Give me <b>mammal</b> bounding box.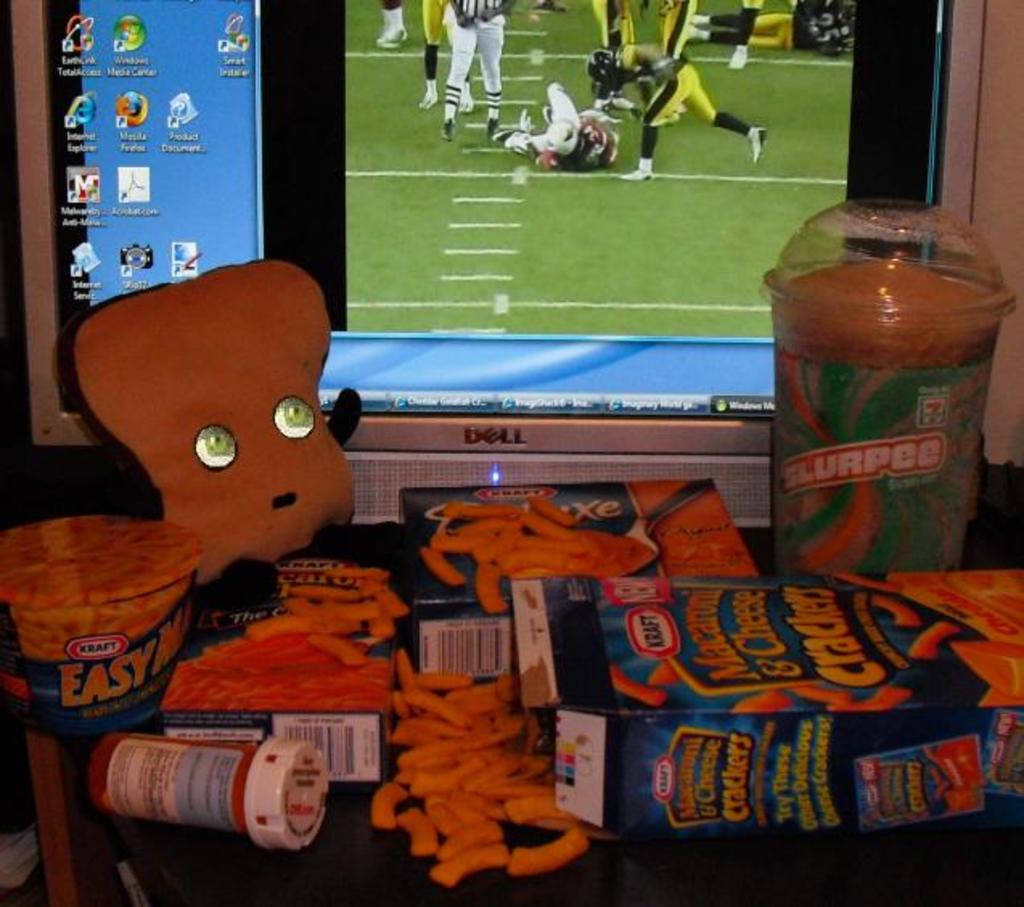
bbox=[532, 0, 563, 13].
